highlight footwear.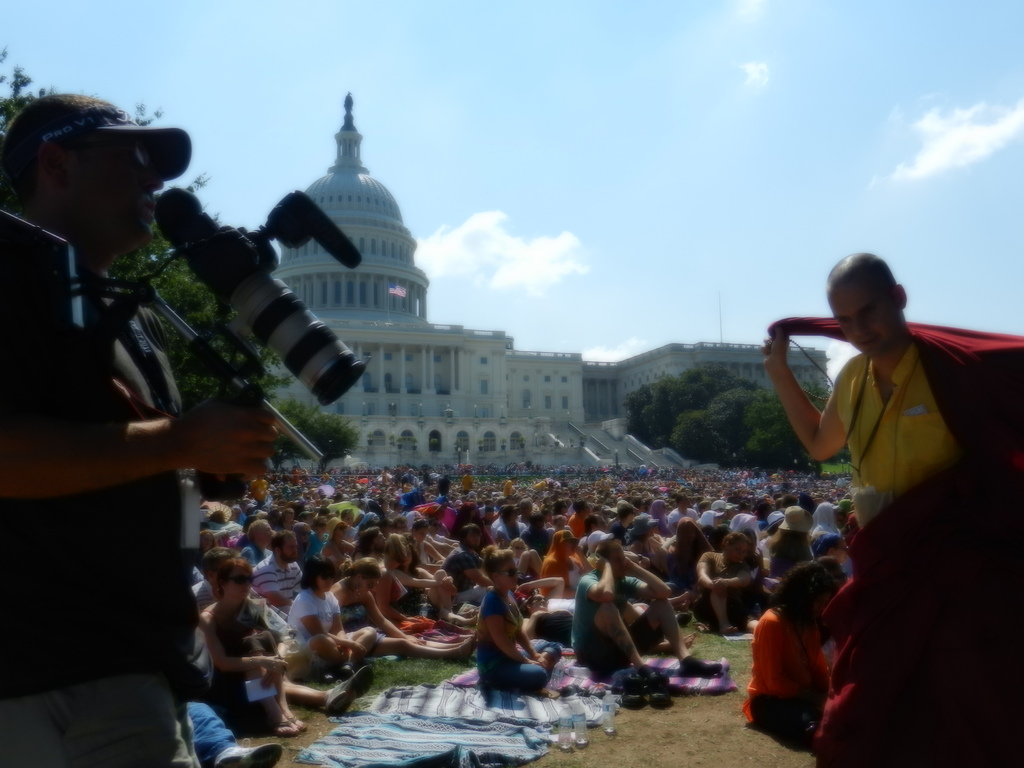
Highlighted region: left=566, top=683, right=608, bottom=696.
